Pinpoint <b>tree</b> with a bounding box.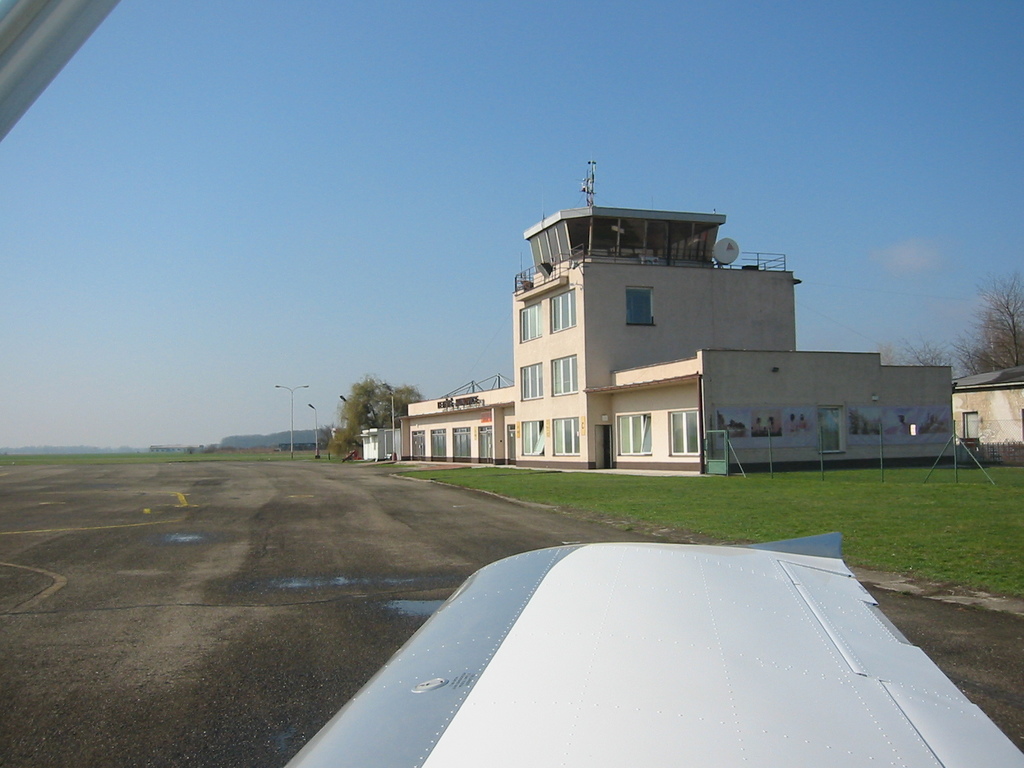
(877, 260, 1023, 388).
